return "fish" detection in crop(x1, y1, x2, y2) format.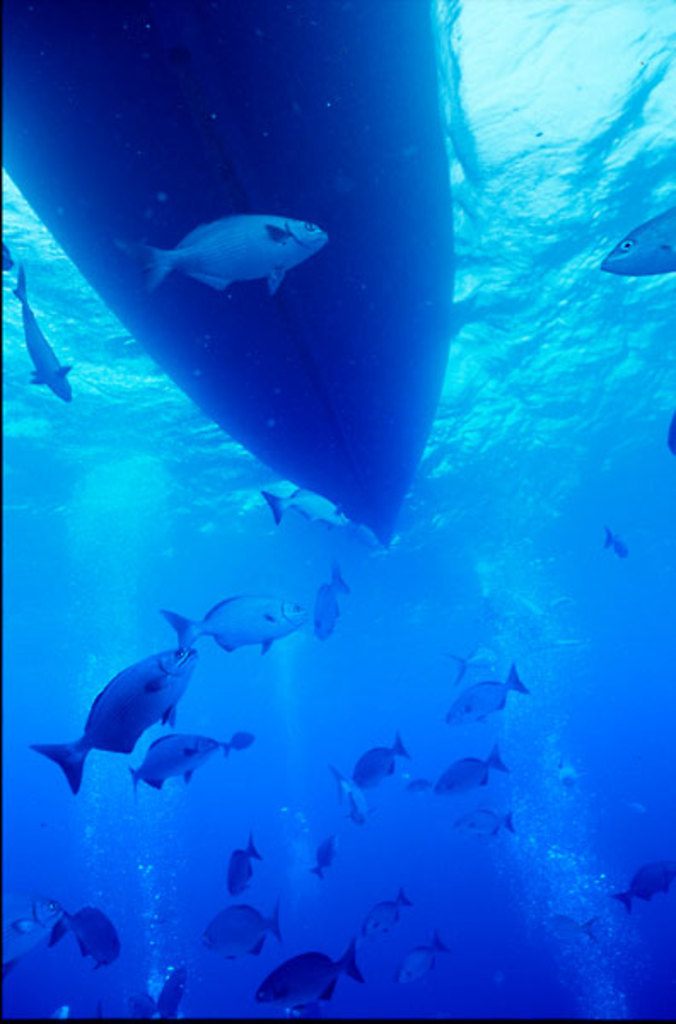
crop(350, 736, 415, 783).
